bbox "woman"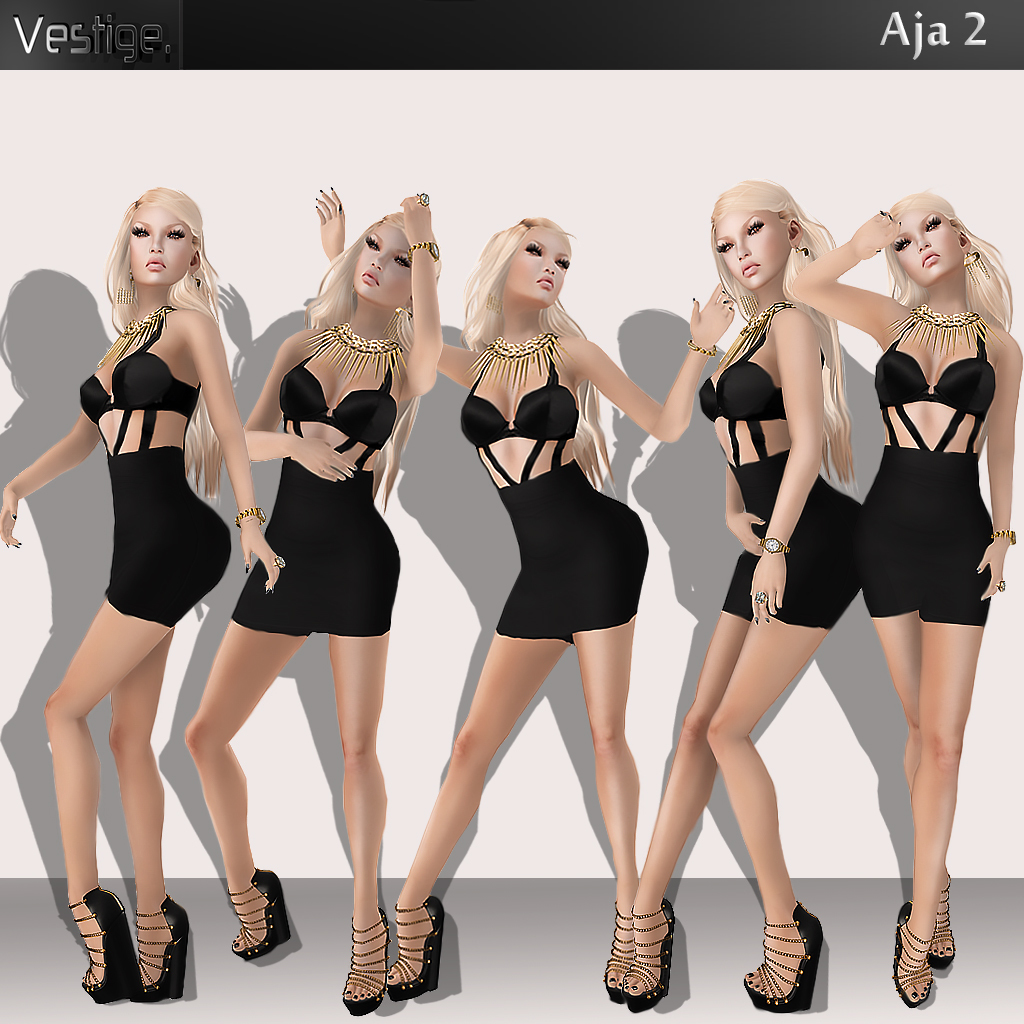
790/185/1023/1015
